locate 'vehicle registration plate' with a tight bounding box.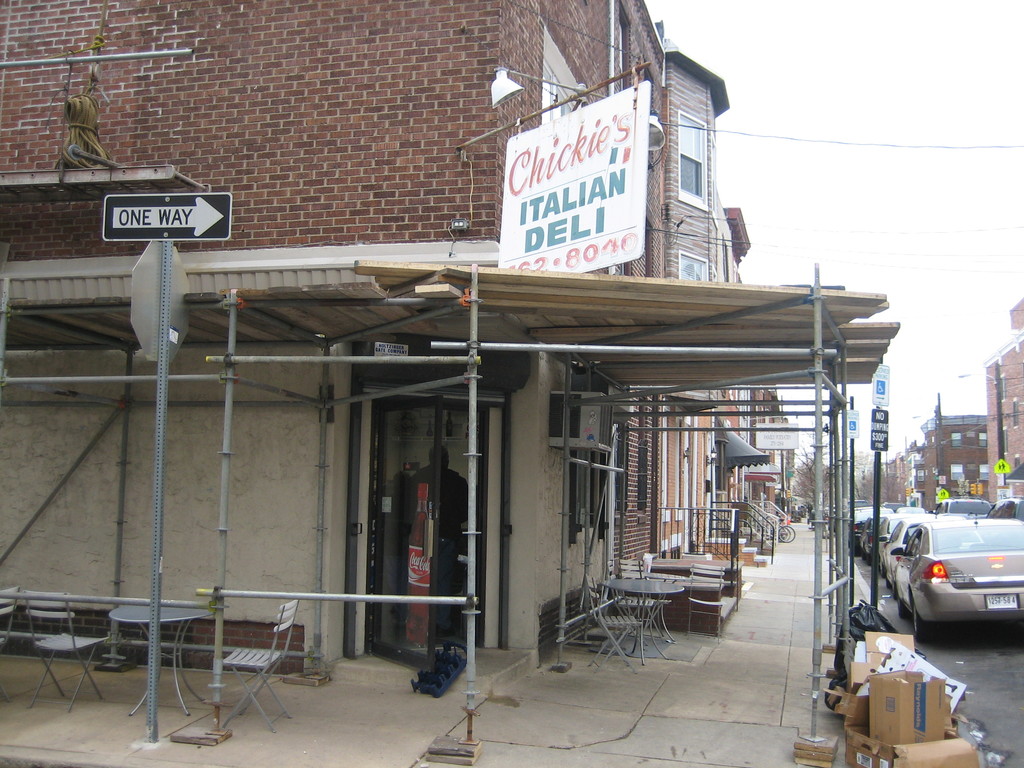
locate(982, 592, 1021, 614).
